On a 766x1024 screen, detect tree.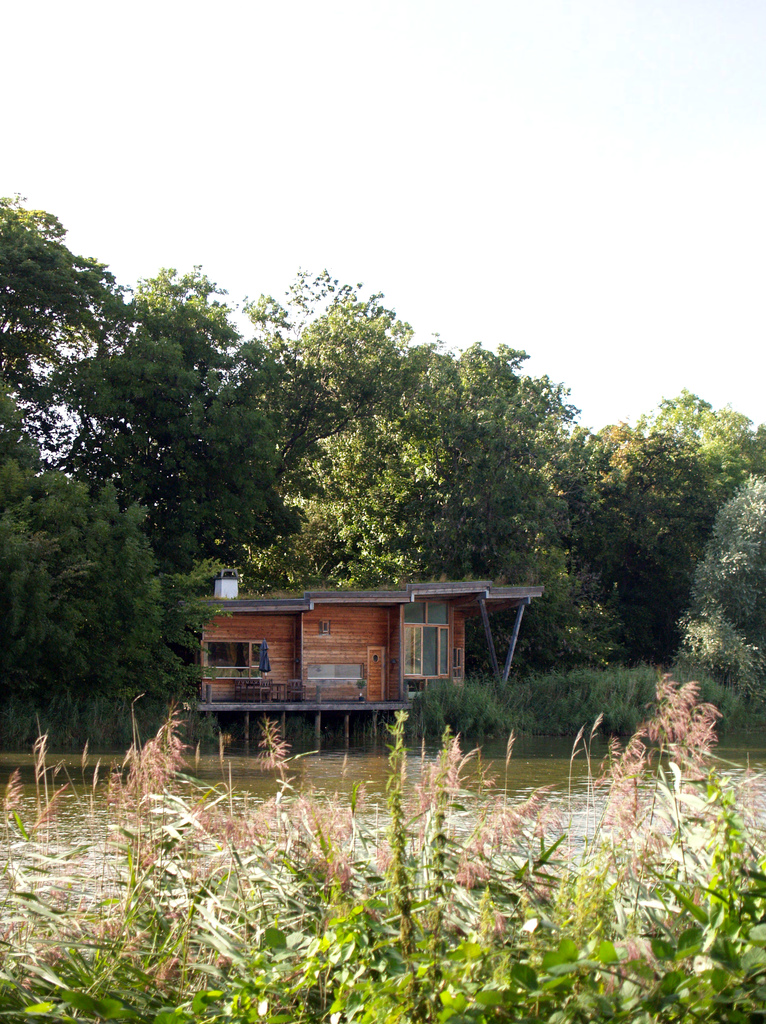
x1=0 y1=439 x2=160 y2=756.
